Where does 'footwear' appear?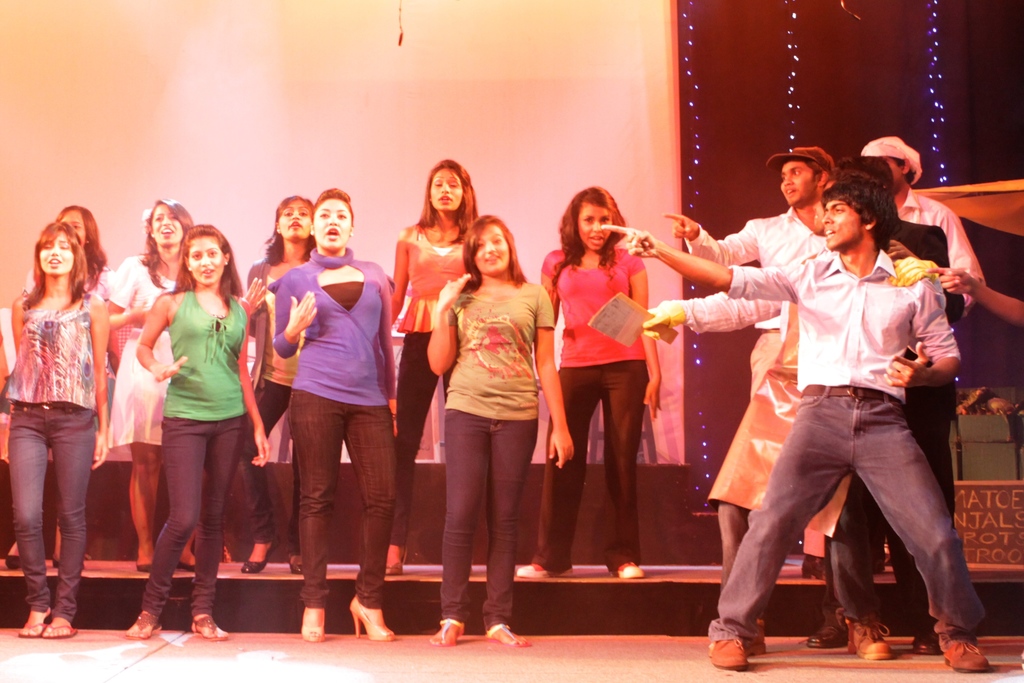
Appears at 915:632:934:653.
